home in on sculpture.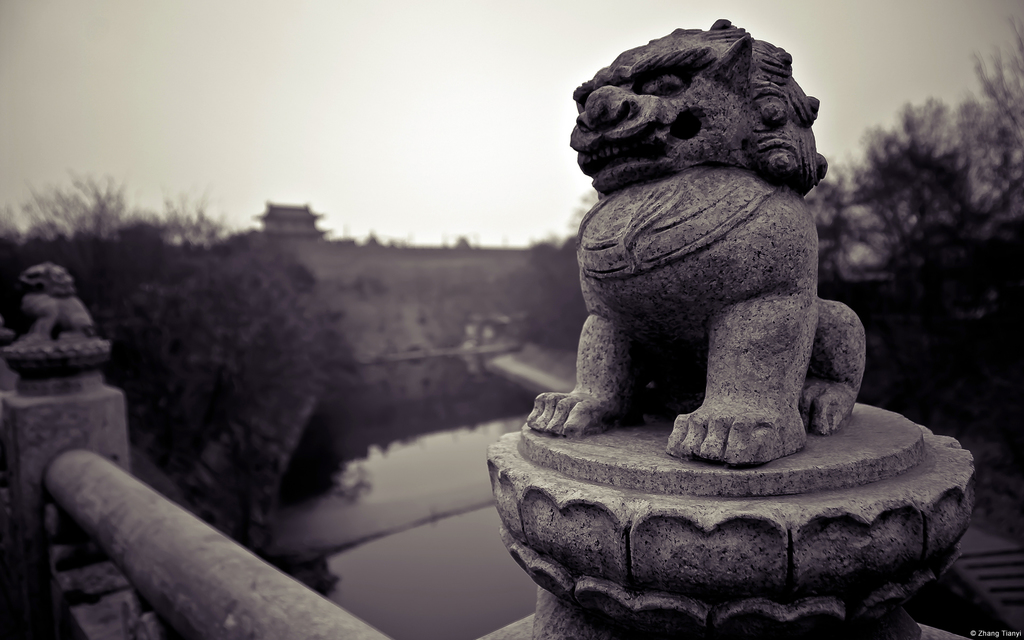
Homed in at <bbox>520, 40, 892, 518</bbox>.
